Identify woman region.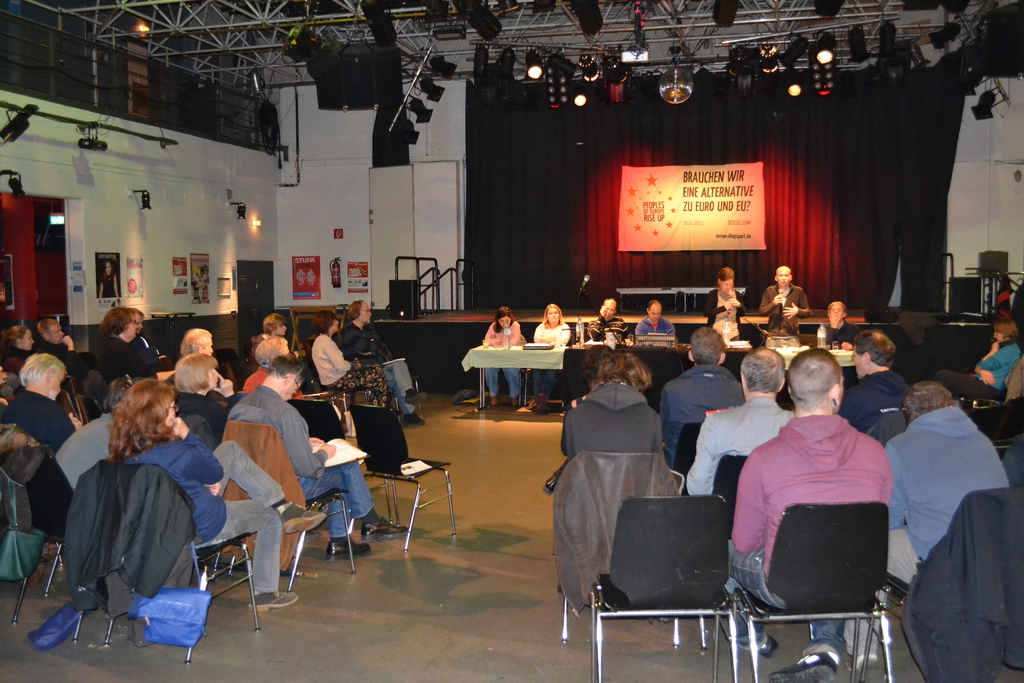
Region: select_region(101, 256, 121, 300).
